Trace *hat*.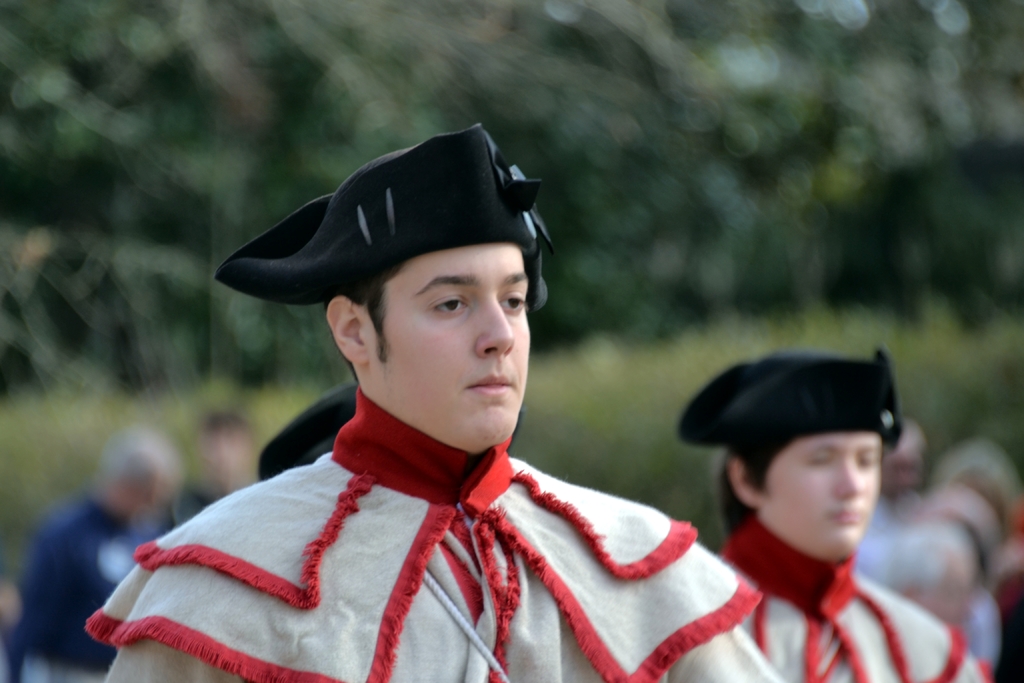
Traced to {"left": 676, "top": 350, "right": 909, "bottom": 460}.
